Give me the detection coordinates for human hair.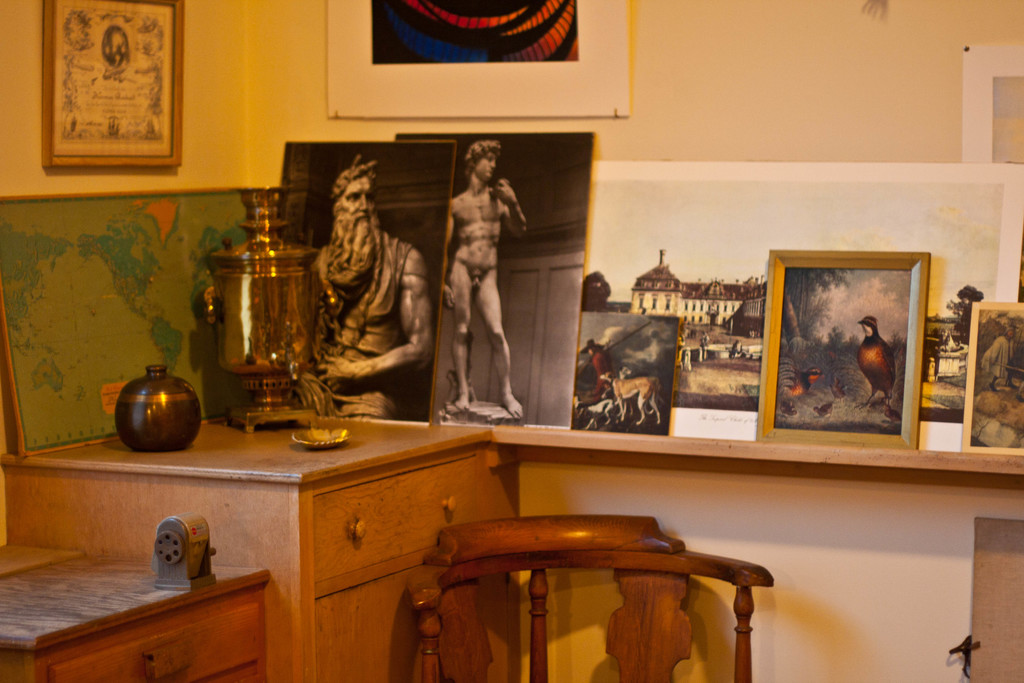
464:135:502:176.
